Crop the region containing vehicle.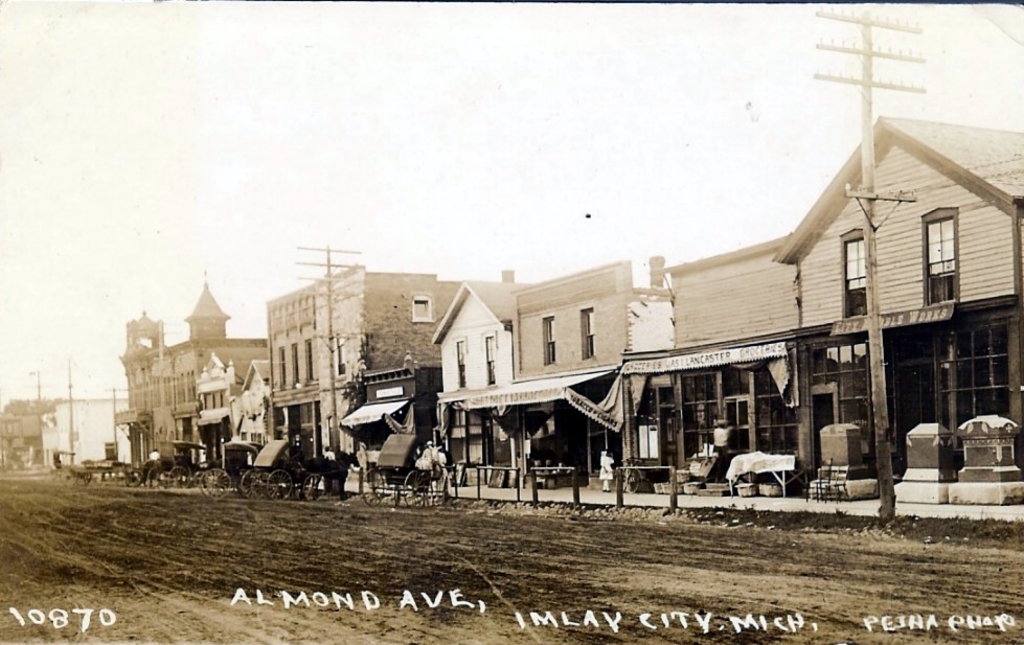
Crop region: (355, 433, 448, 508).
